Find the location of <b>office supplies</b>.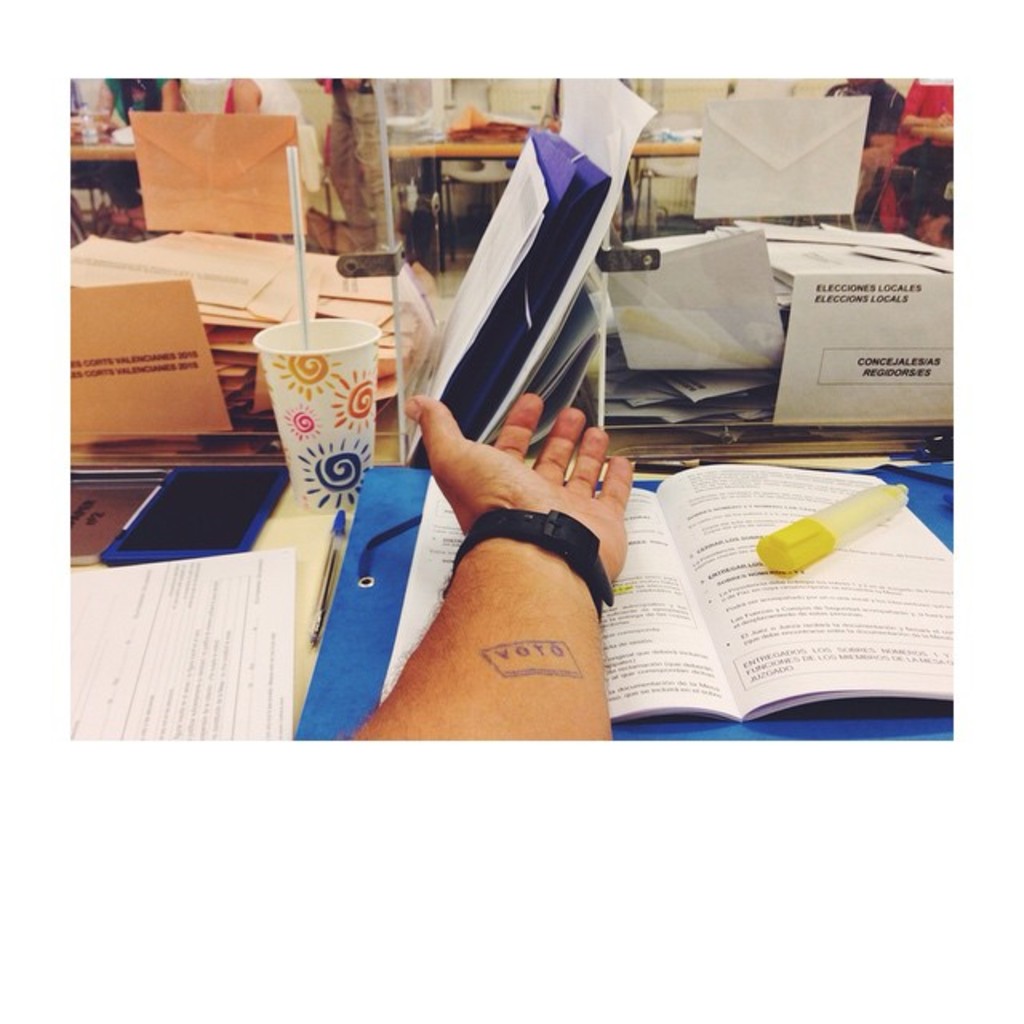
Location: bbox=(58, 285, 230, 443).
